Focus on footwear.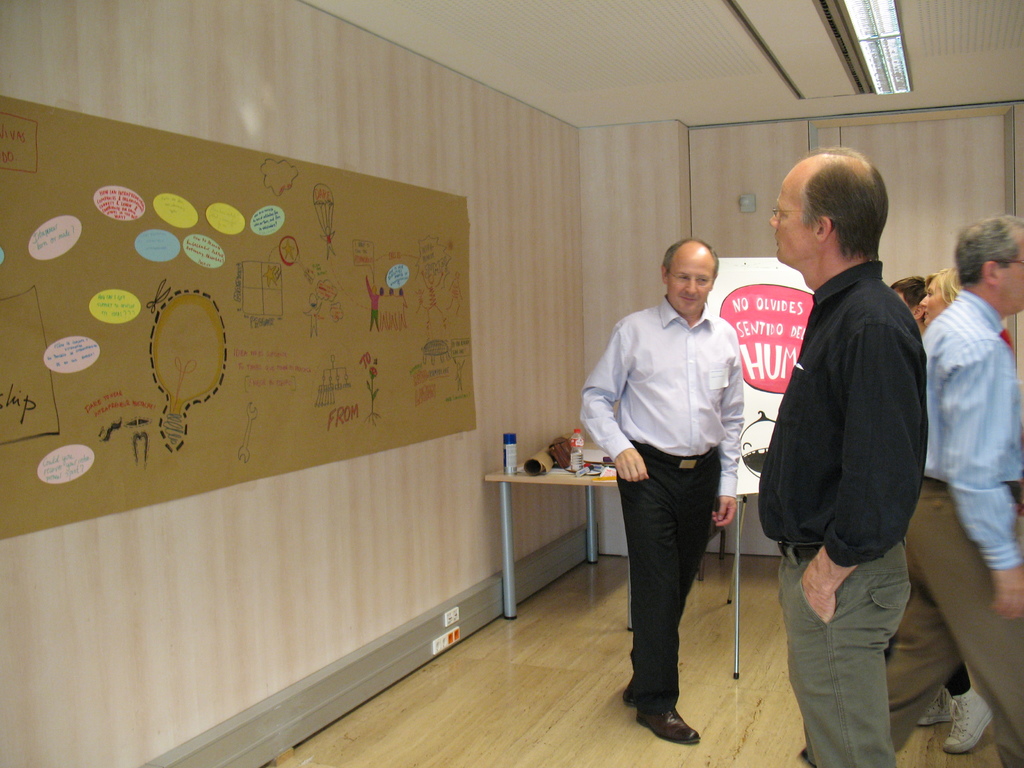
Focused at <box>621,681,640,708</box>.
